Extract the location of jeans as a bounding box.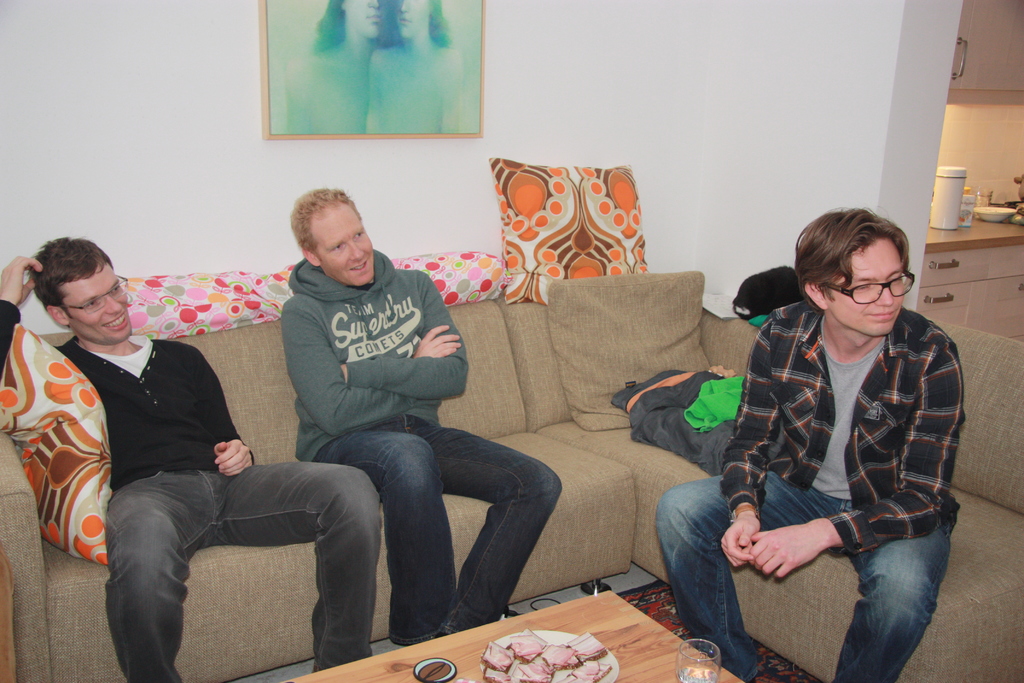
[x1=312, y1=405, x2=564, y2=648].
